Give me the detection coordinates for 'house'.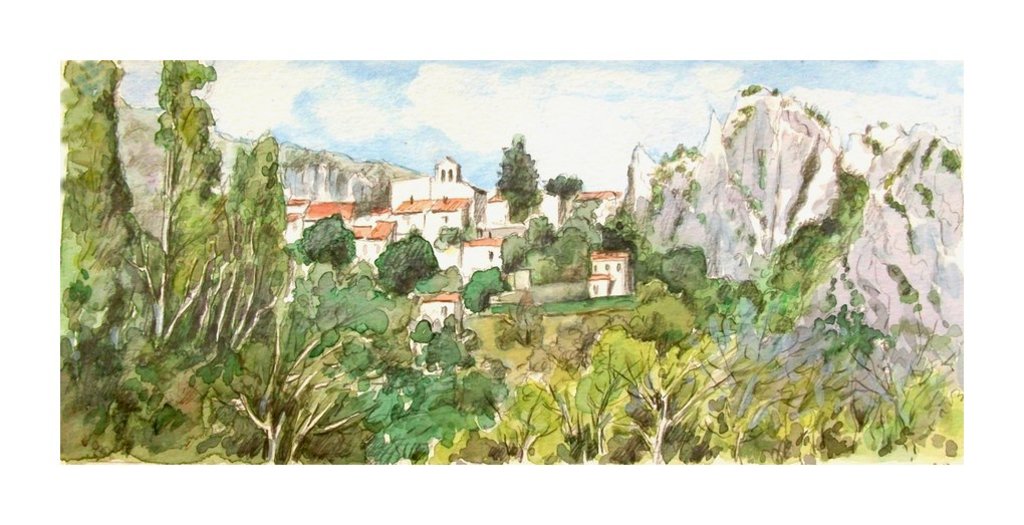
BBox(416, 288, 462, 325).
